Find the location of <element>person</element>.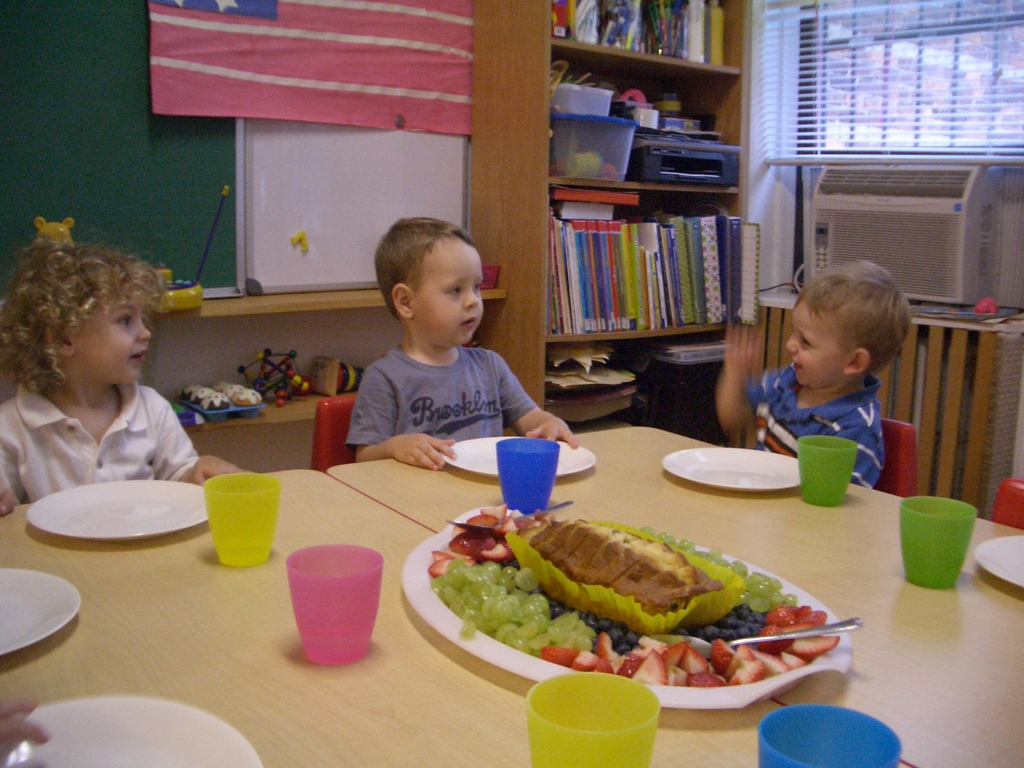
Location: select_region(0, 211, 200, 538).
